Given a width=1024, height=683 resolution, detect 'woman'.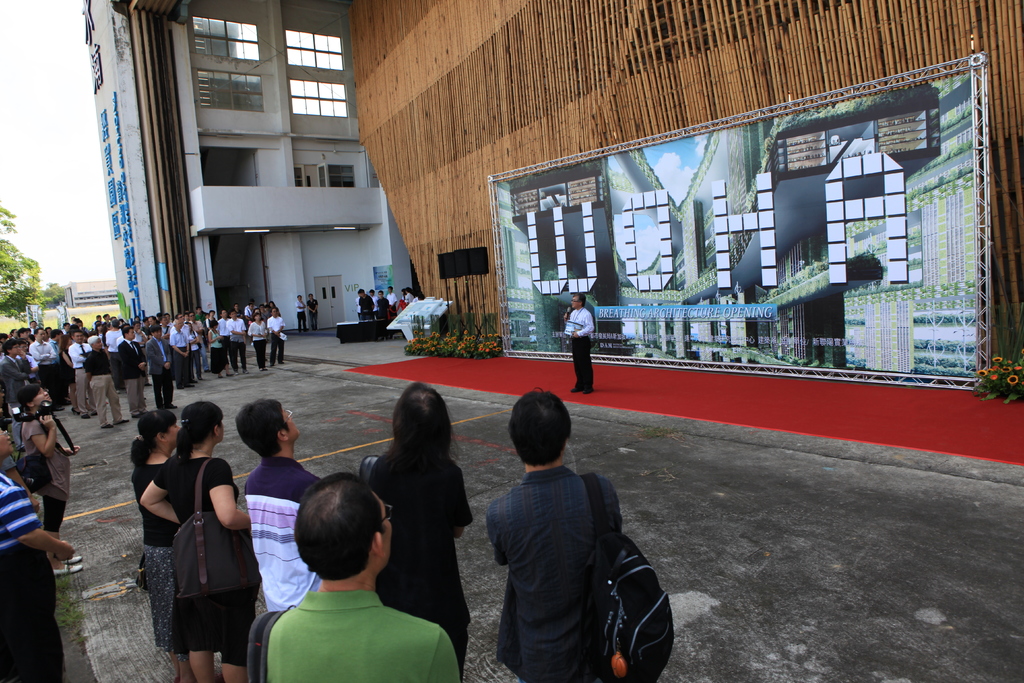
box(367, 393, 469, 657).
